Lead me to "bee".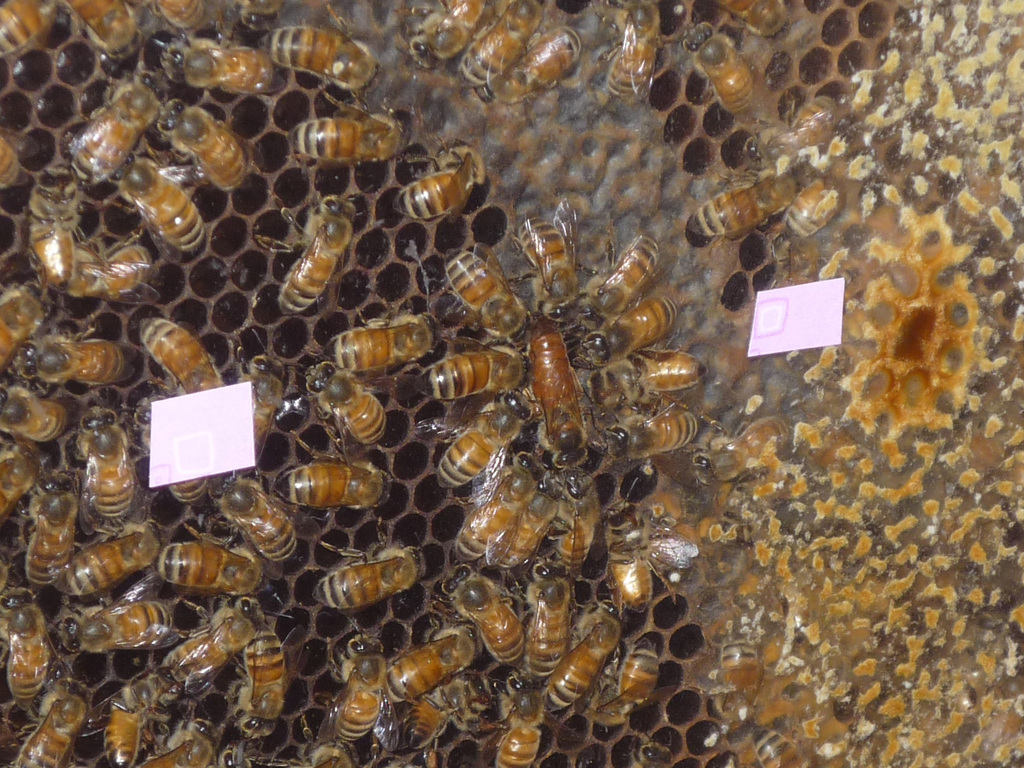
Lead to [0, 682, 98, 767].
